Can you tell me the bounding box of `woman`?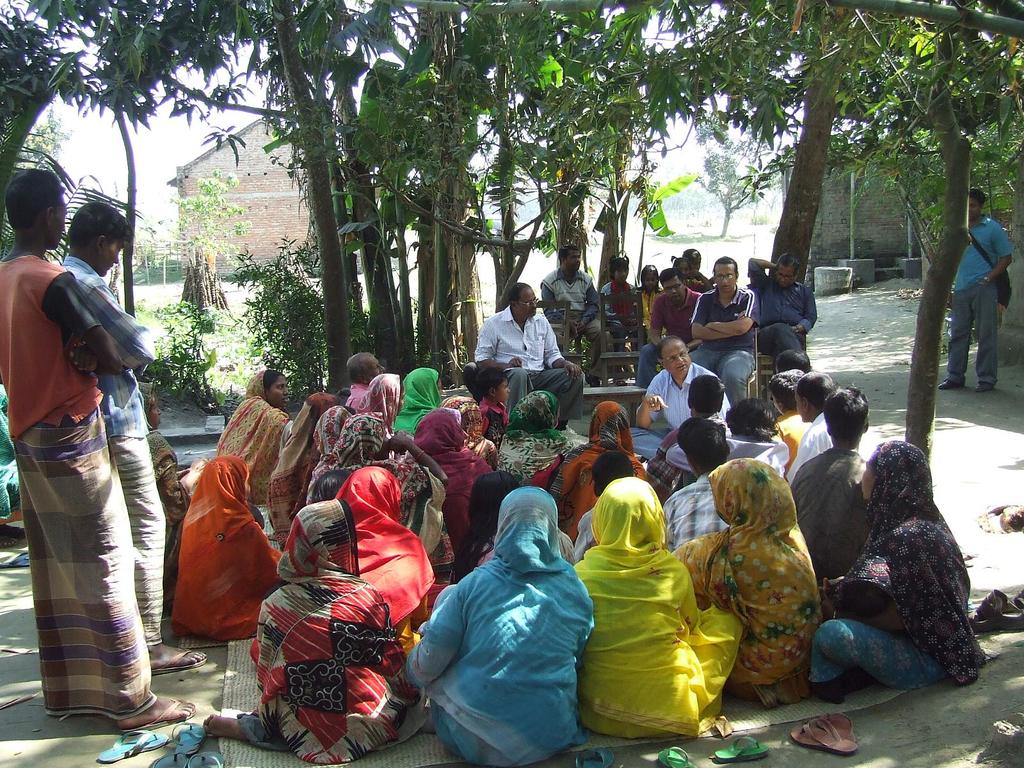
pyautogui.locateOnScreen(401, 486, 598, 767).
